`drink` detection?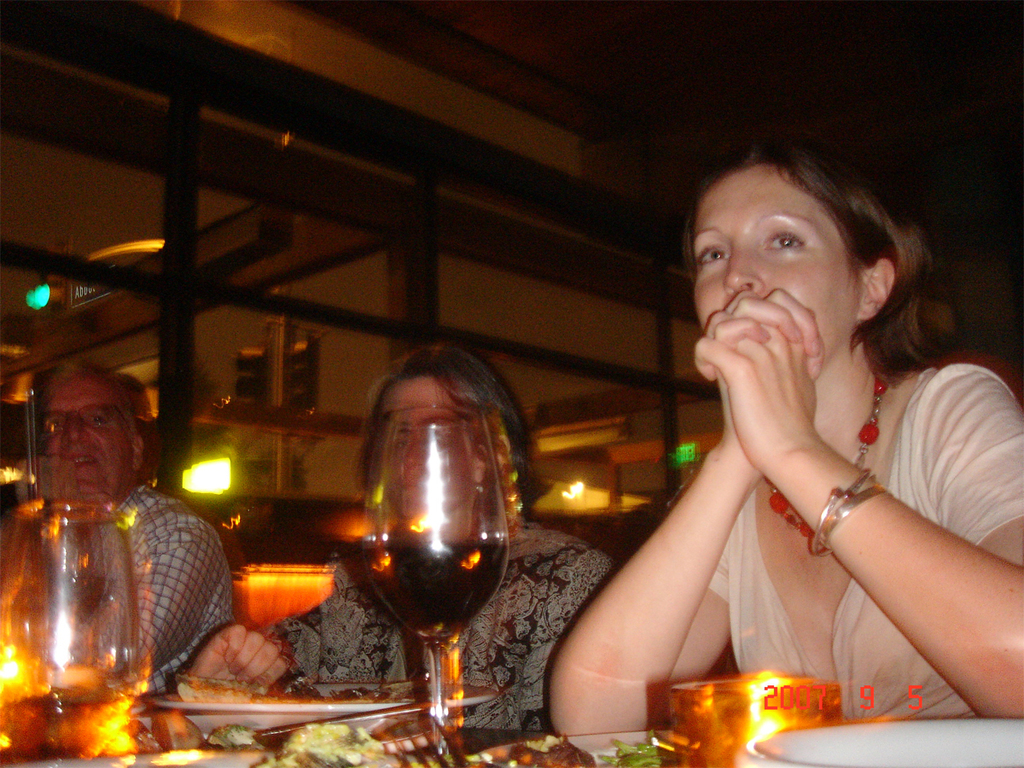
[left=363, top=537, right=510, bottom=646]
